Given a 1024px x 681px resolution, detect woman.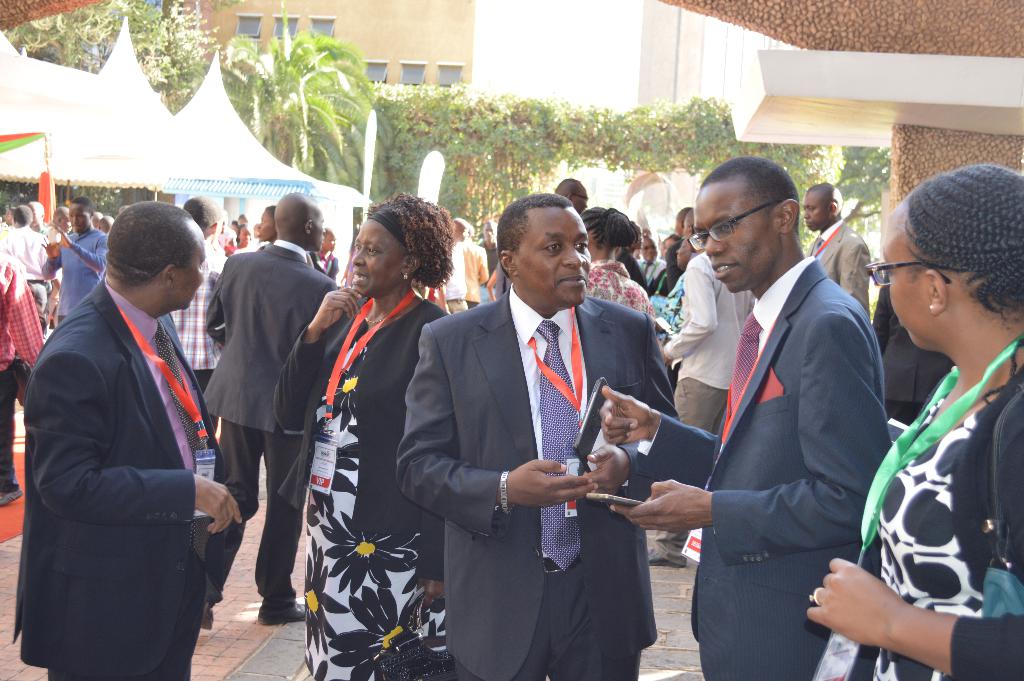
(x1=268, y1=190, x2=458, y2=680).
